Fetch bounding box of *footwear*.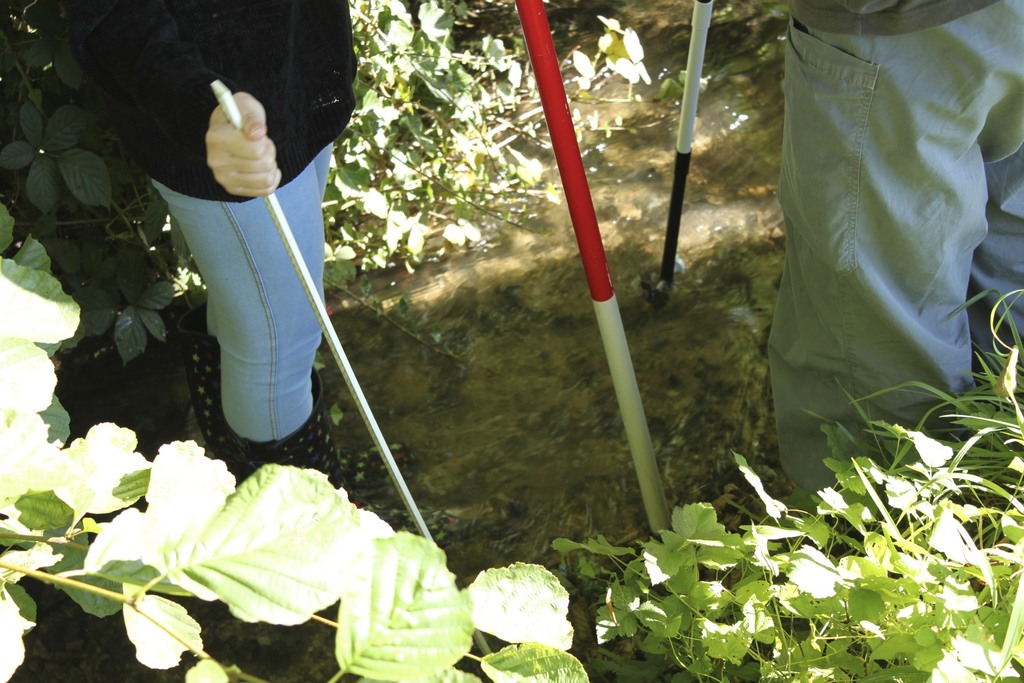
Bbox: 236,373,422,502.
